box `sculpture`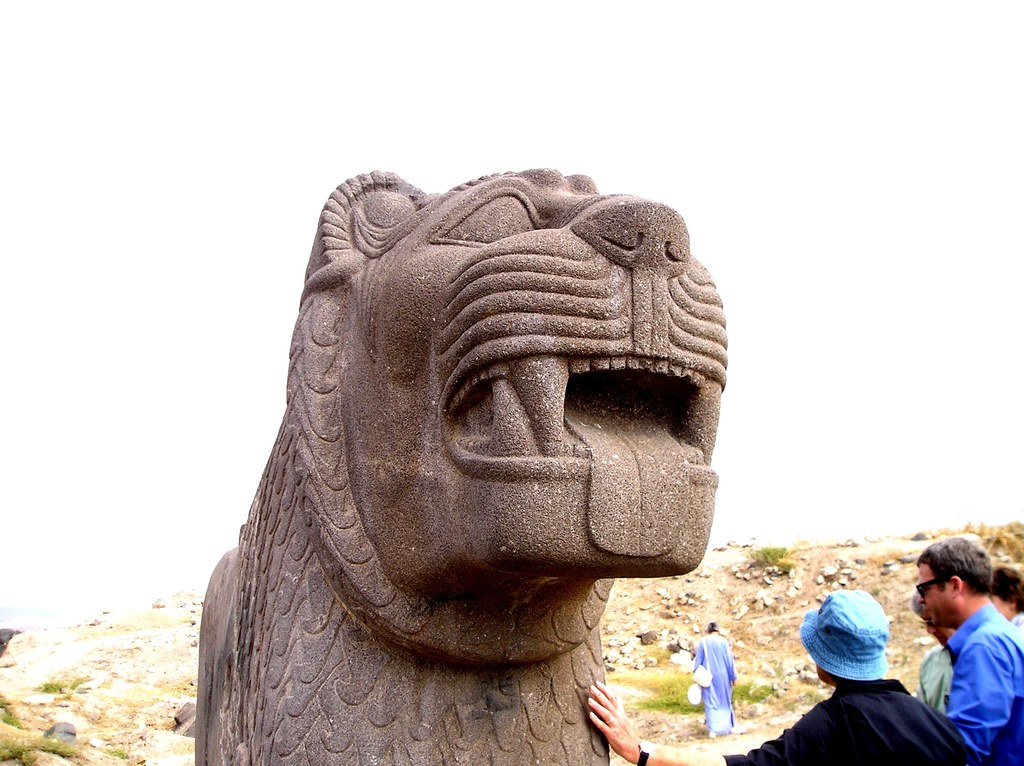
170,157,746,730
